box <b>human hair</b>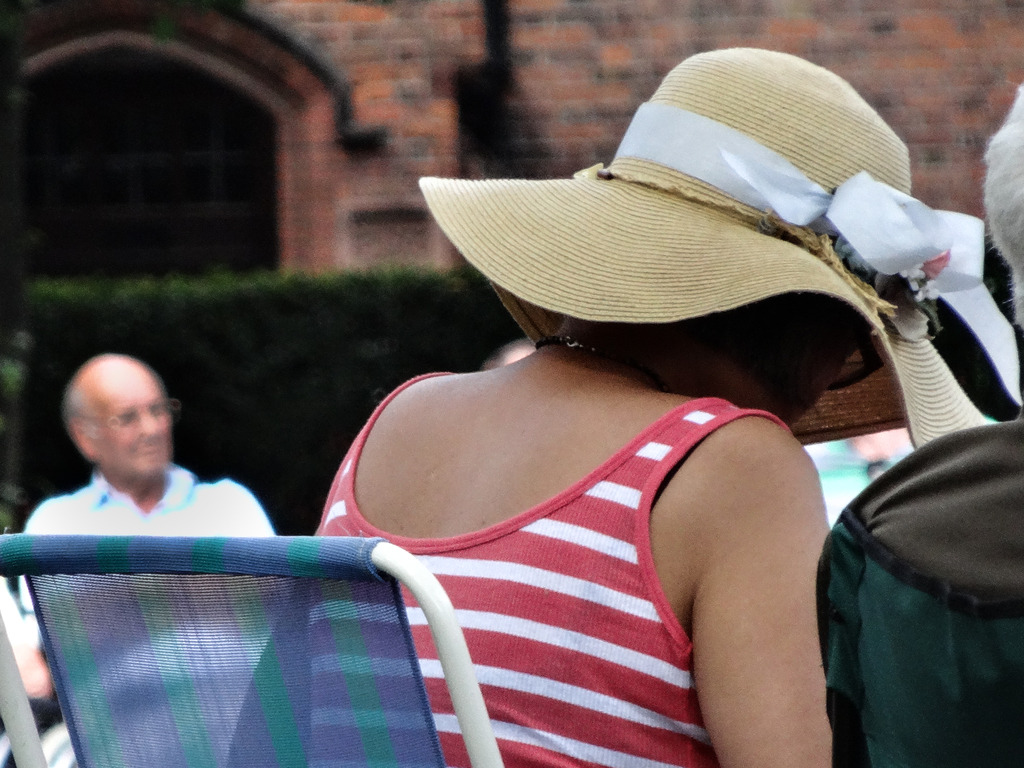
[542,291,871,423]
